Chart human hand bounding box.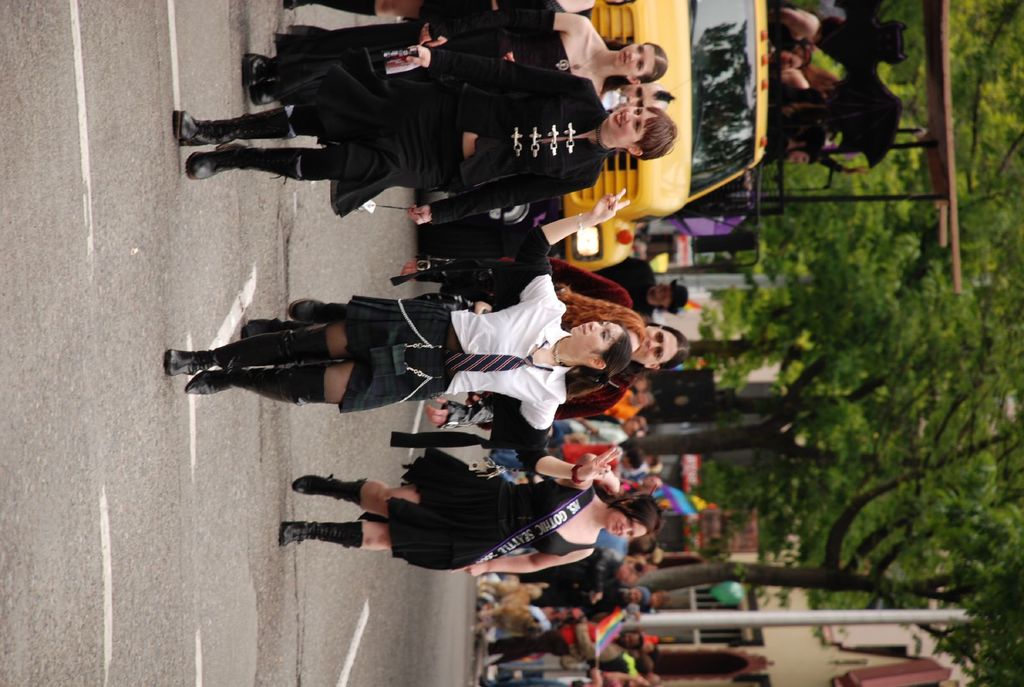
Charted: 588:594:598:605.
